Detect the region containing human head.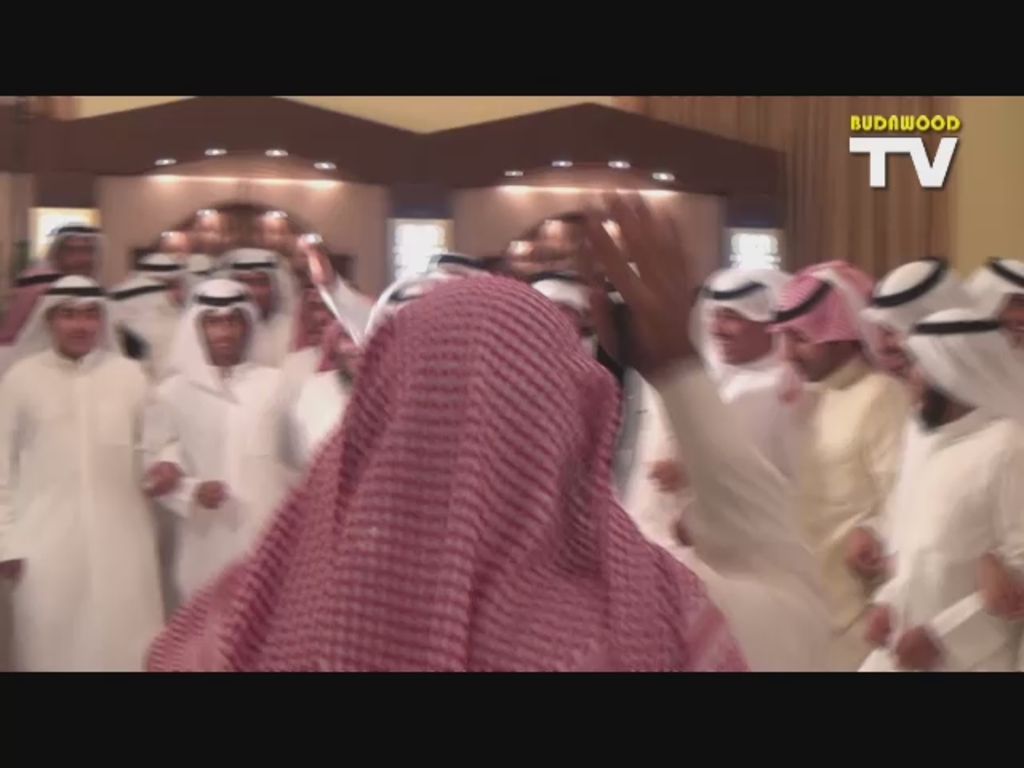
detection(216, 243, 288, 309).
